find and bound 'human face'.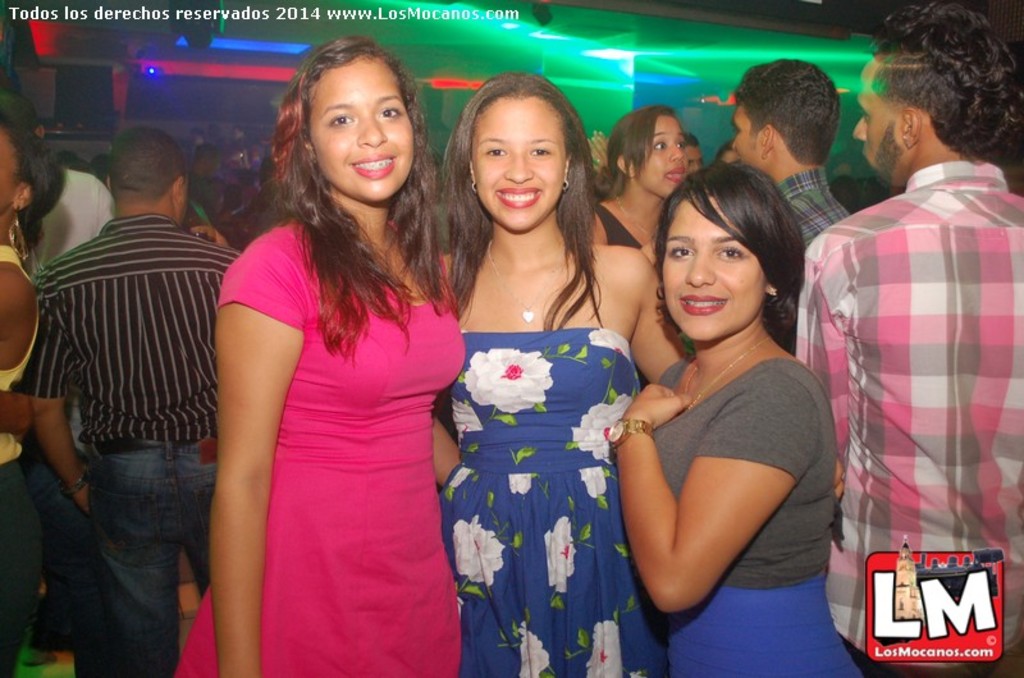
Bound: crop(856, 61, 911, 183).
